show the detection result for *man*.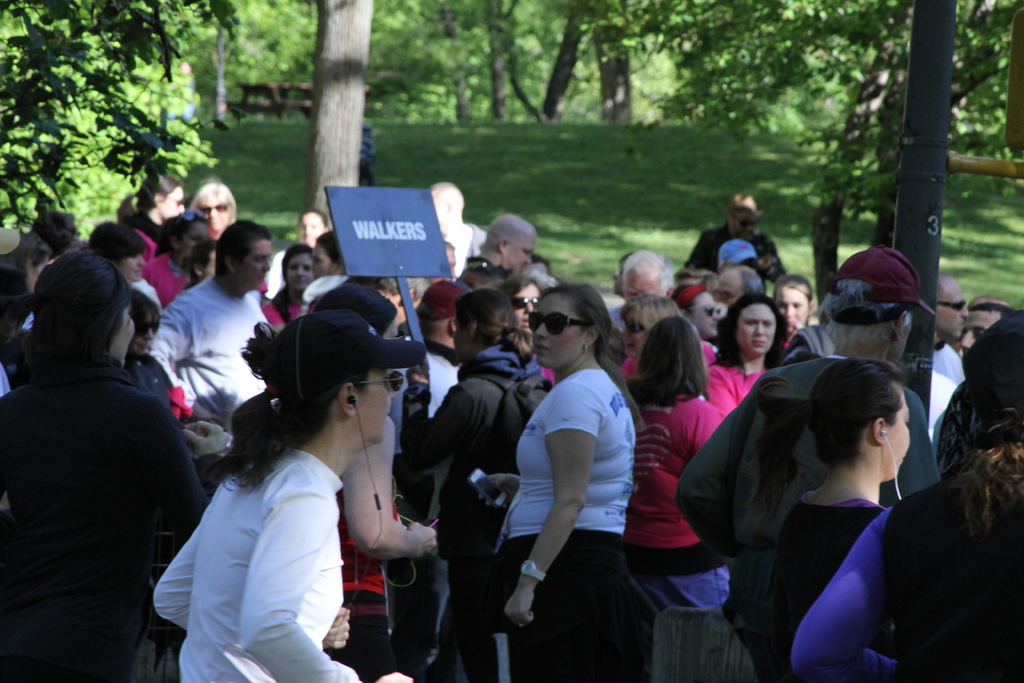
pyautogui.locateOnScreen(456, 213, 536, 284).
